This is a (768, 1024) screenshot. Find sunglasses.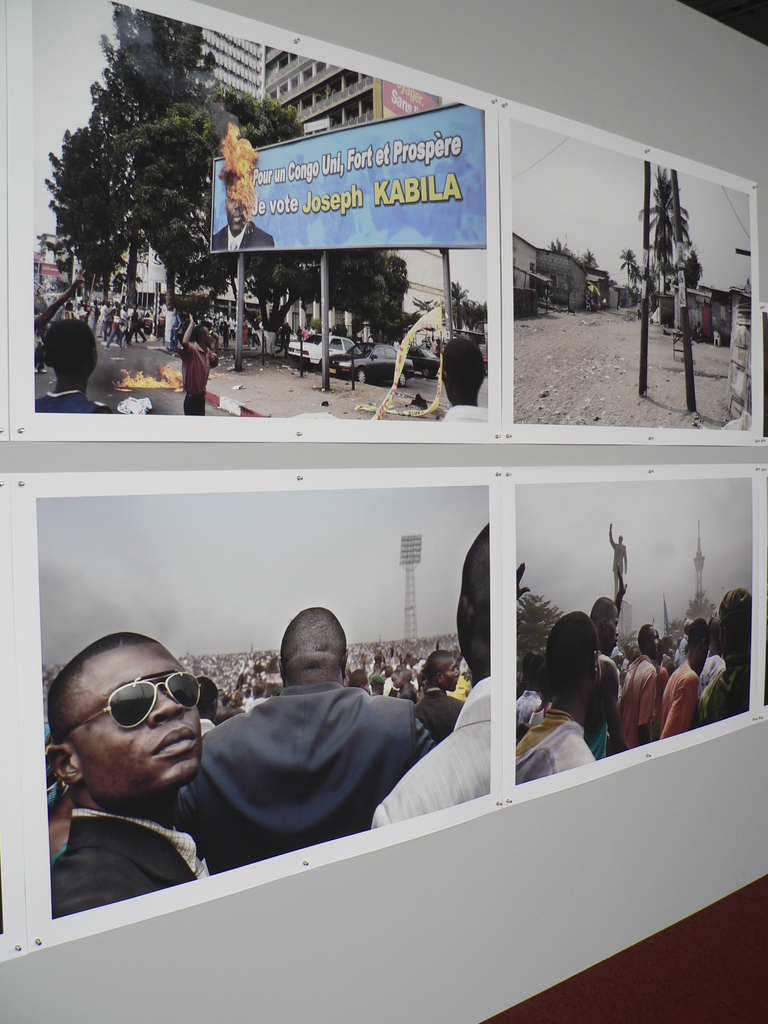
Bounding box: bbox=[67, 671, 205, 735].
